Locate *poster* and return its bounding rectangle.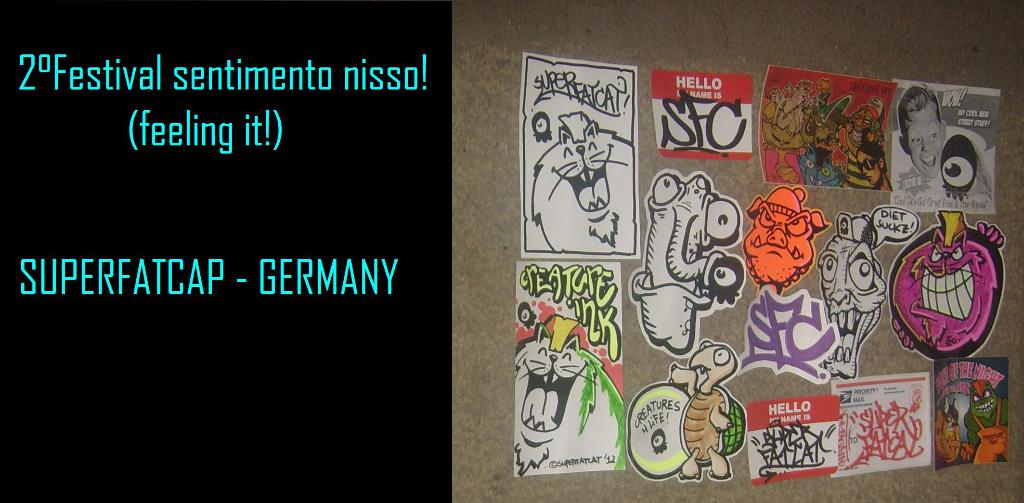
rect(756, 63, 895, 190).
